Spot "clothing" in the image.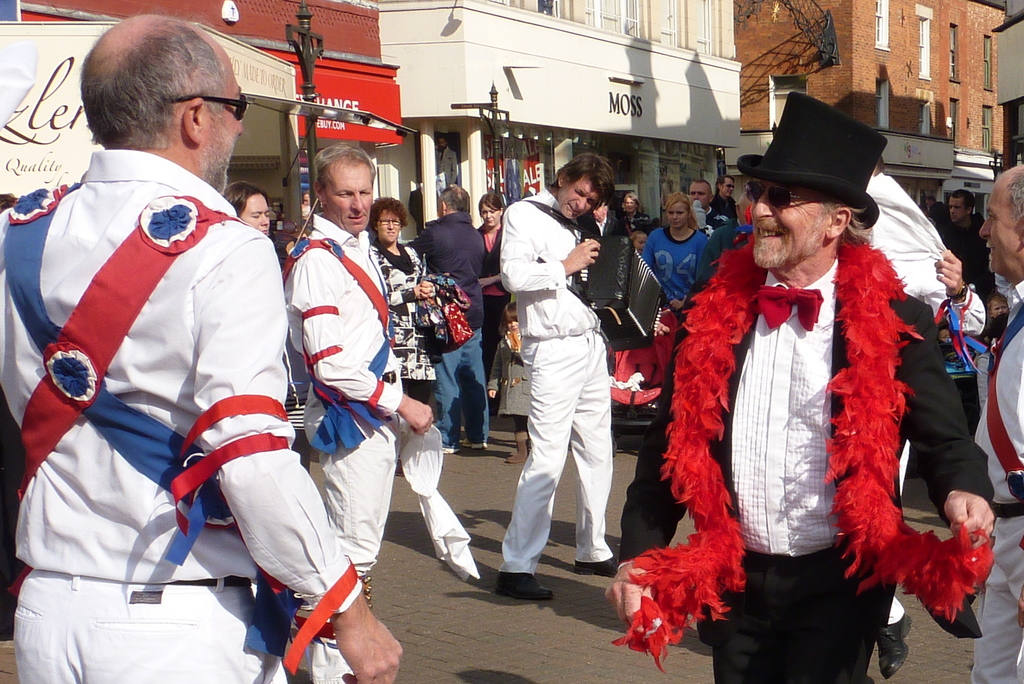
"clothing" found at bbox=[973, 275, 1023, 683].
